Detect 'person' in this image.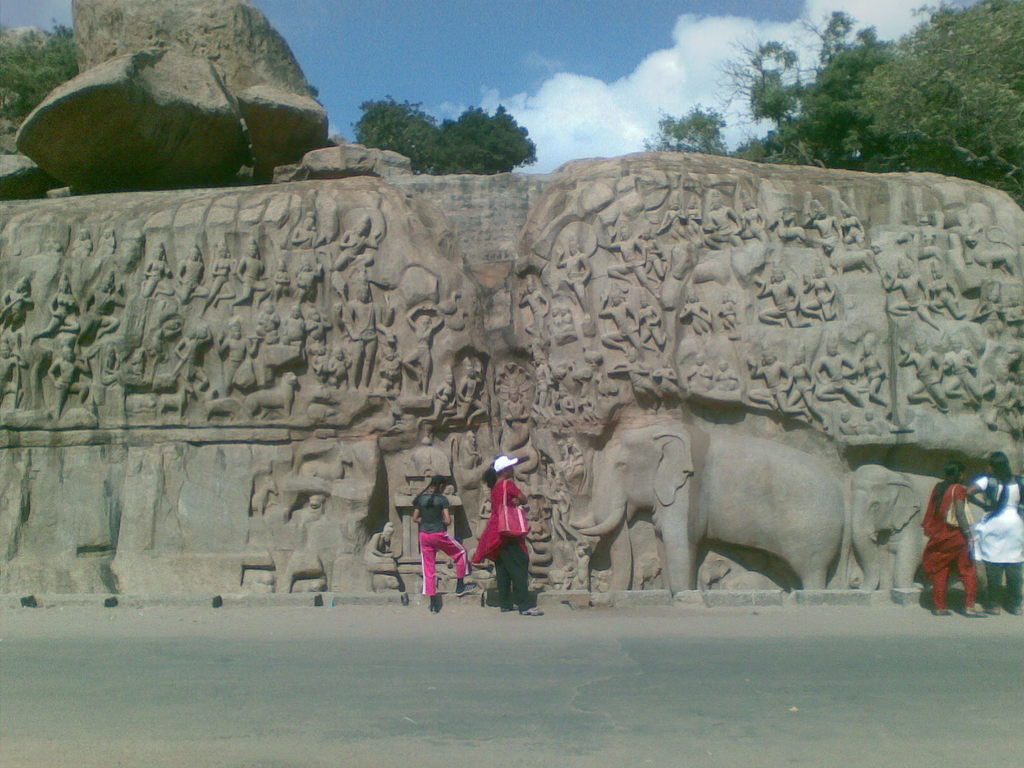
Detection: {"x1": 965, "y1": 450, "x2": 1023, "y2": 621}.
